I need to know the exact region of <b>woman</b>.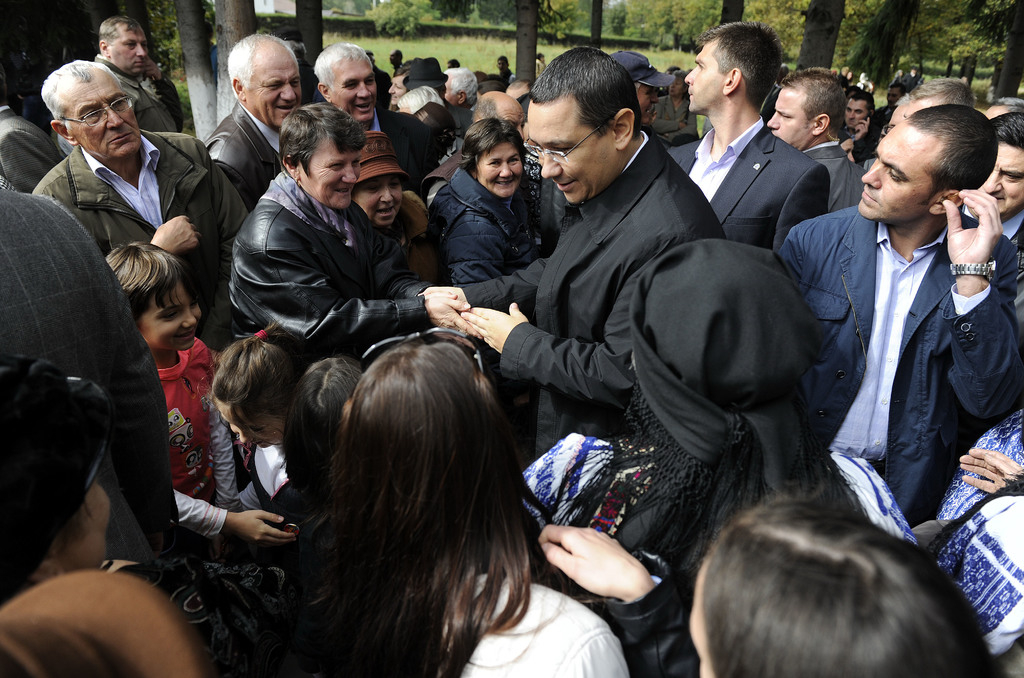
Region: (426, 115, 543, 288).
